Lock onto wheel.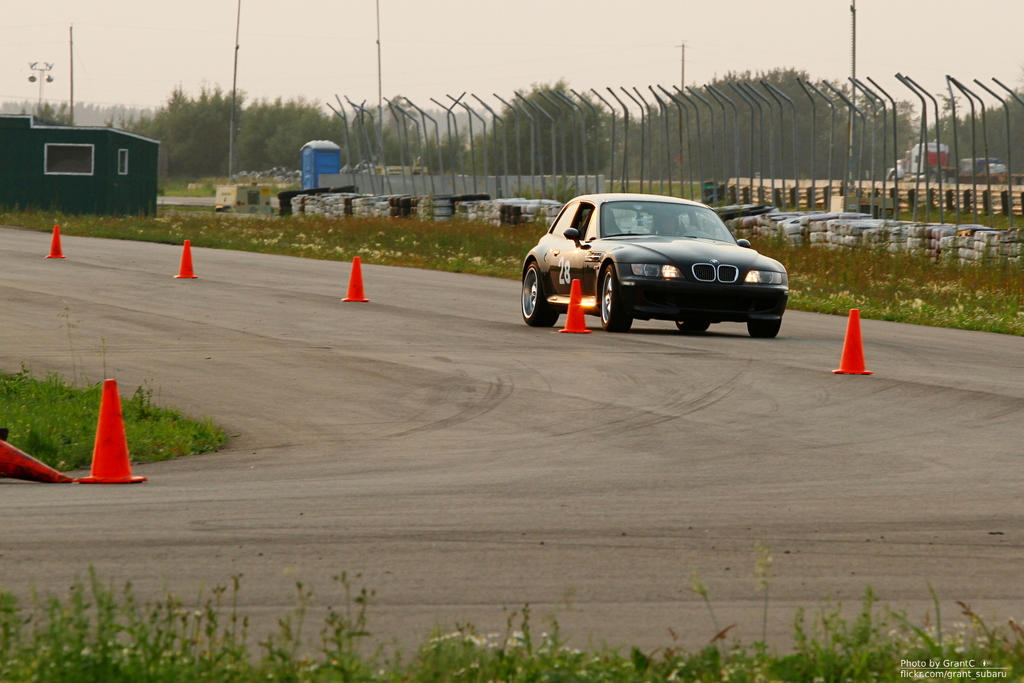
Locked: bbox(515, 259, 569, 325).
